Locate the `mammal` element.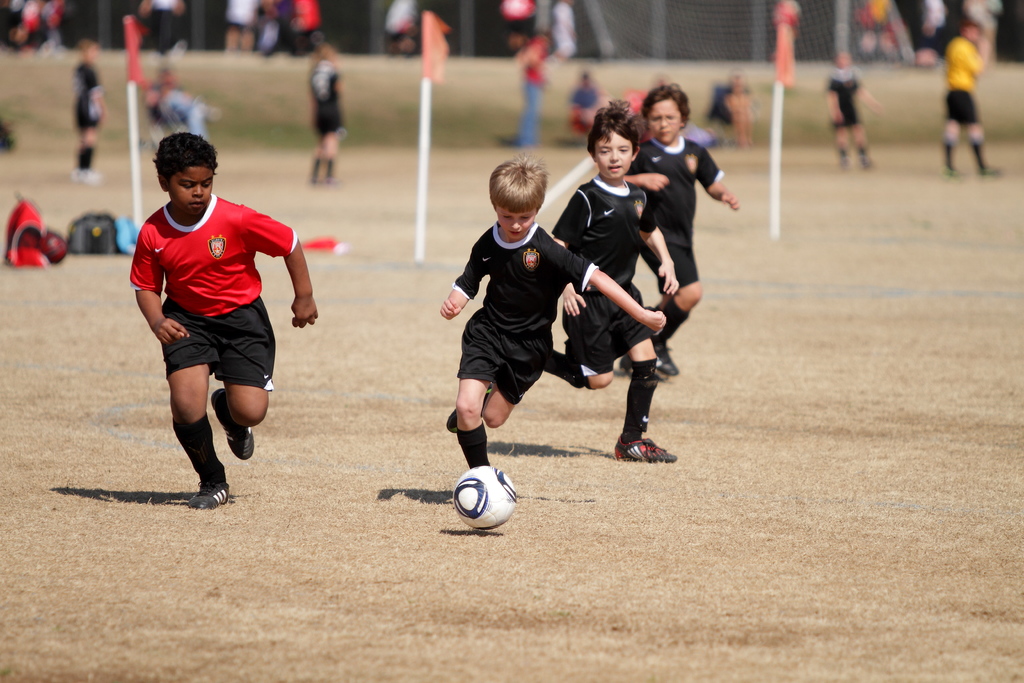
Element bbox: <bbox>857, 0, 904, 61</bbox>.
